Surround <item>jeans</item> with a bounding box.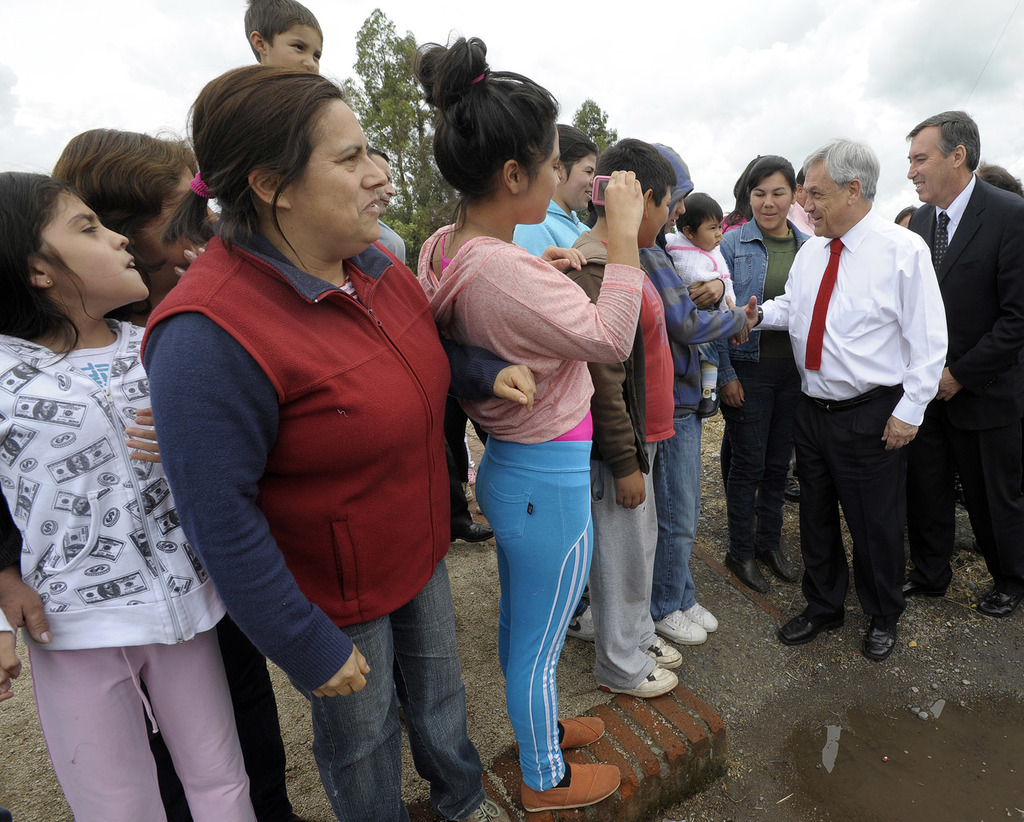
(x1=292, y1=583, x2=485, y2=807).
